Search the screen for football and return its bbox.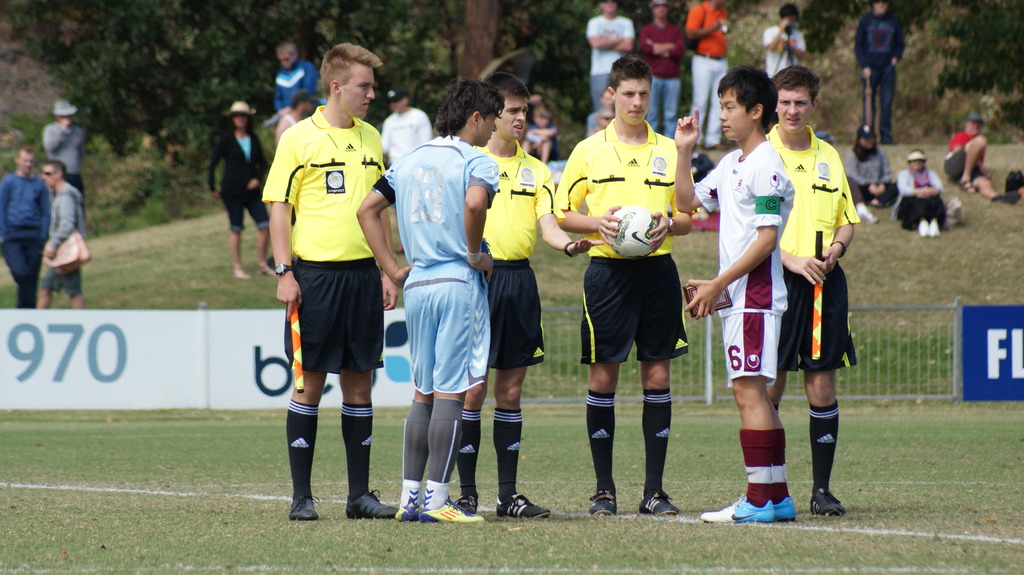
Found: [605, 202, 664, 264].
